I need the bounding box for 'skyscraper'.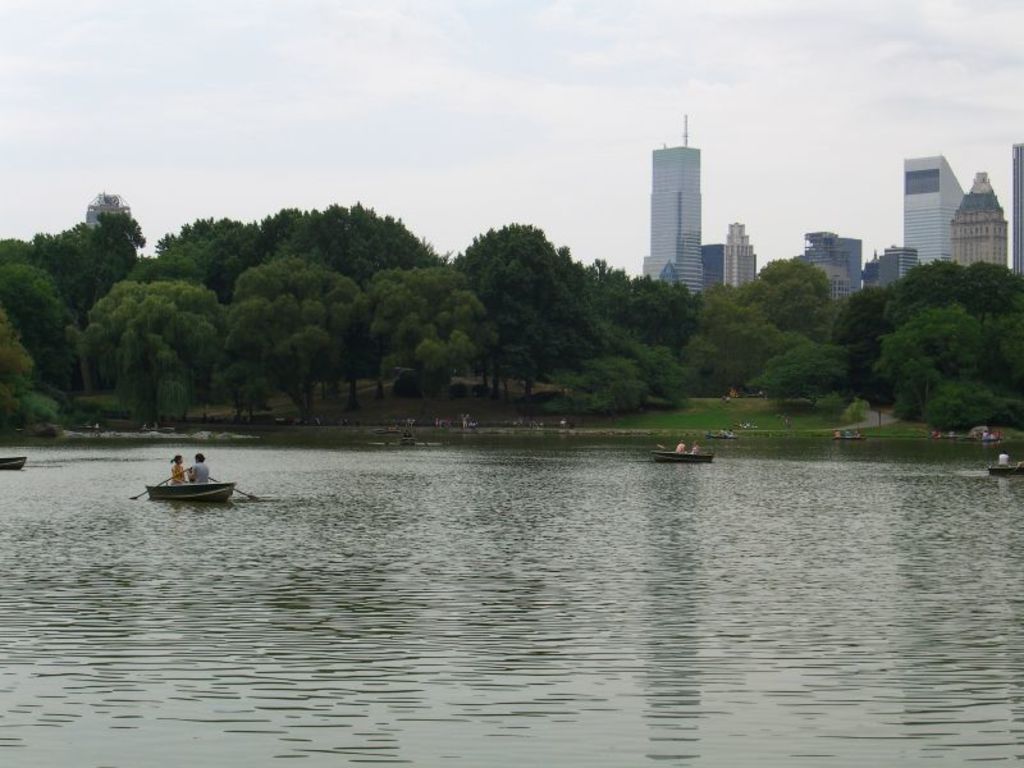
Here it is: crop(641, 113, 704, 300).
